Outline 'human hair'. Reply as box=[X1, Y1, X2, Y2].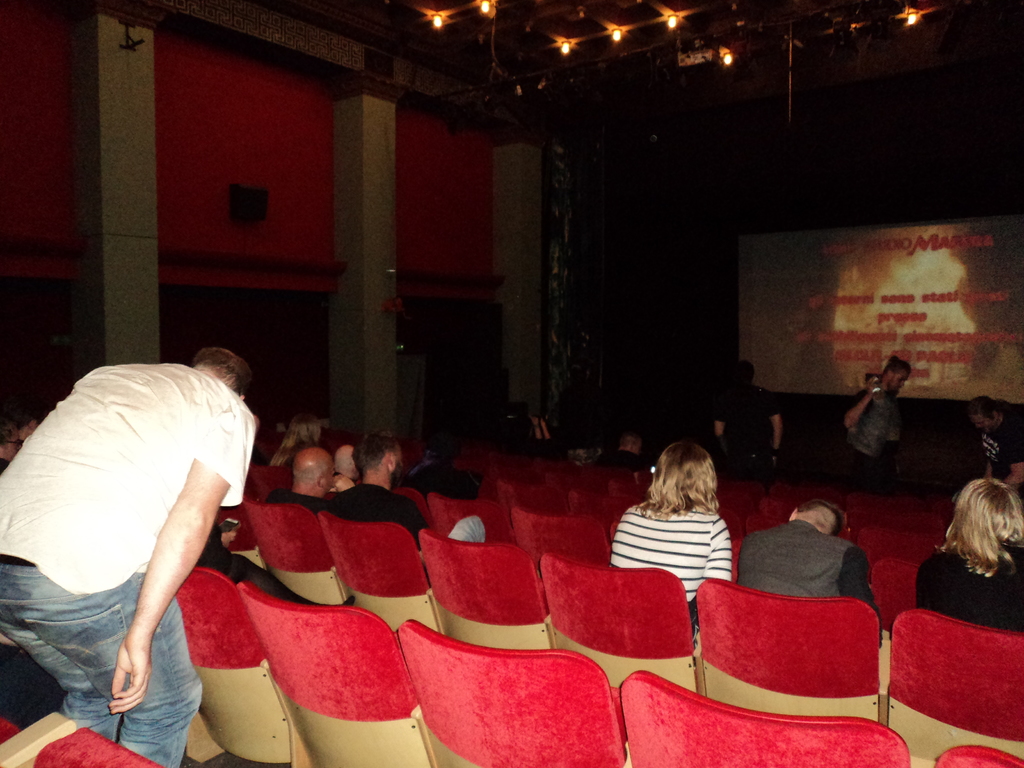
box=[792, 499, 840, 535].
